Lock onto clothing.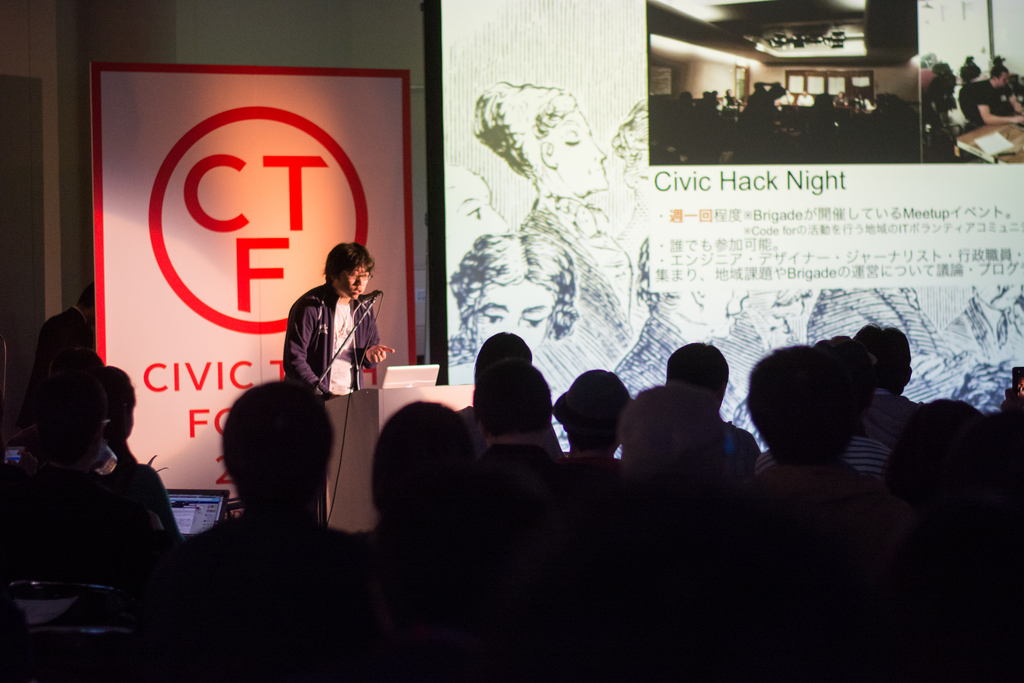
Locked: [961,76,1011,131].
